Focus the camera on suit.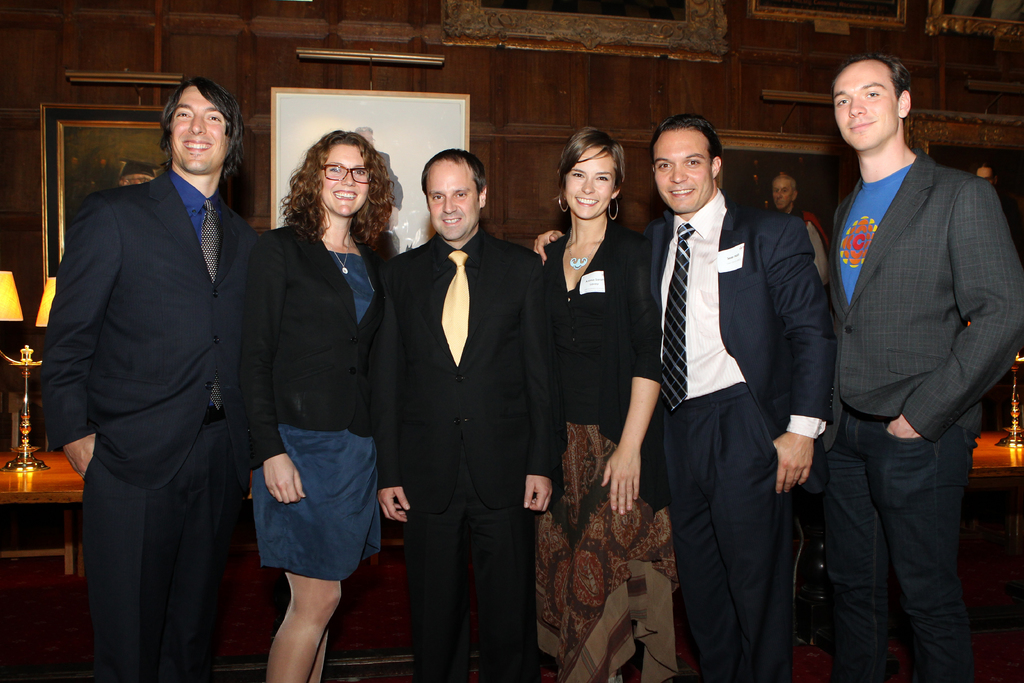
Focus region: 650/201/836/678.
